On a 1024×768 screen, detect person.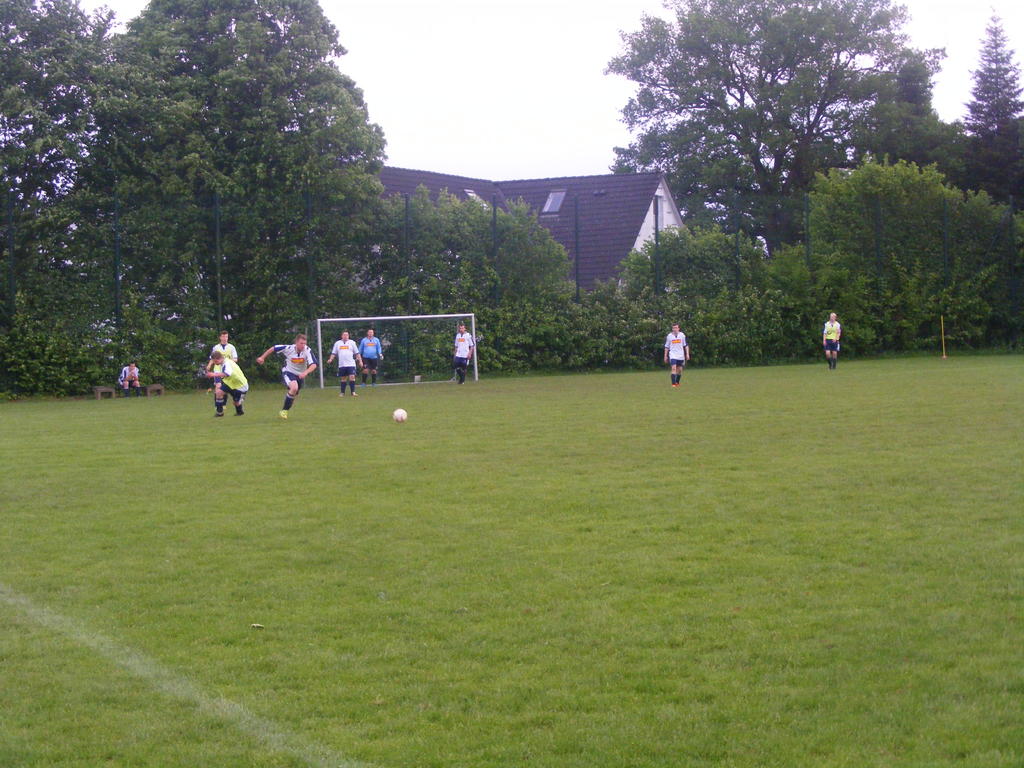
<region>200, 354, 252, 410</region>.
